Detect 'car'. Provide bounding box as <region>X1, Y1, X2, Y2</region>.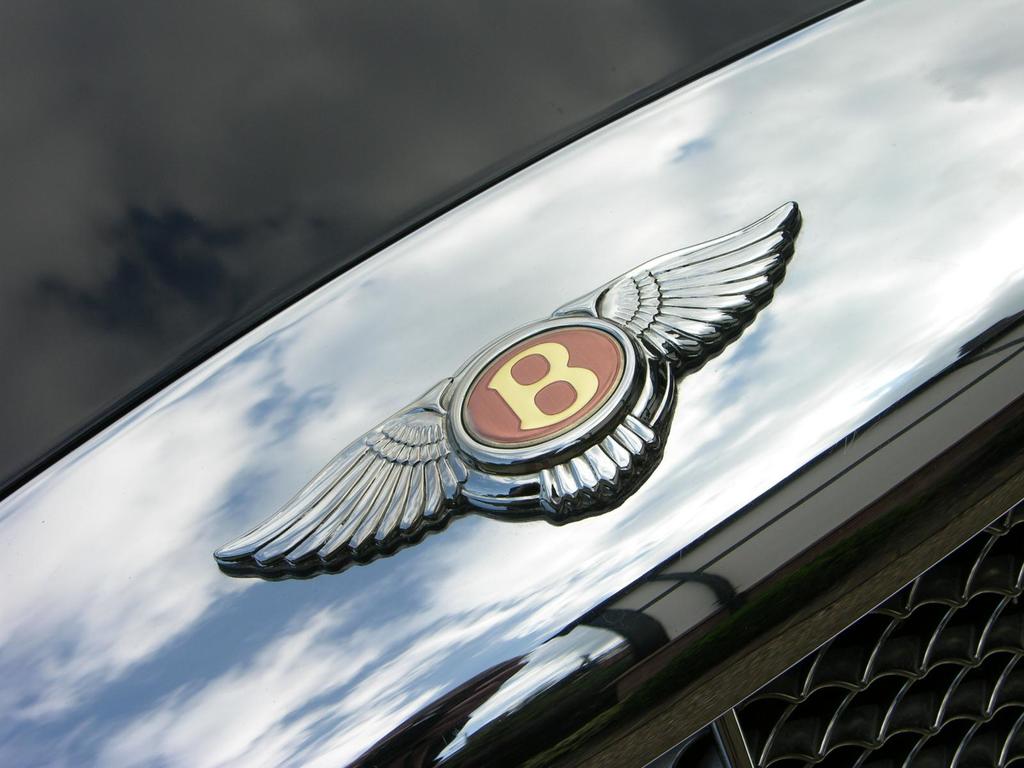
<region>0, 0, 1023, 767</region>.
